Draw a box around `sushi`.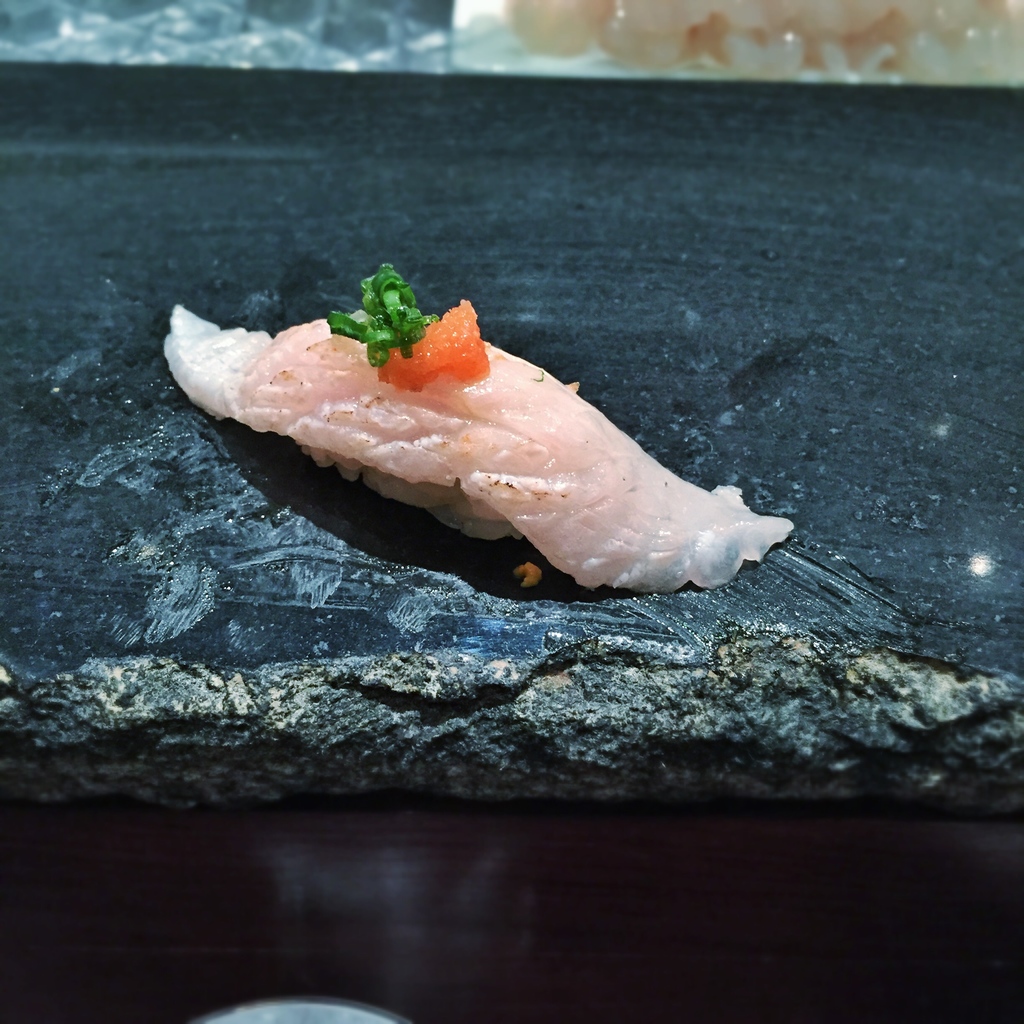
bbox=(193, 293, 778, 589).
